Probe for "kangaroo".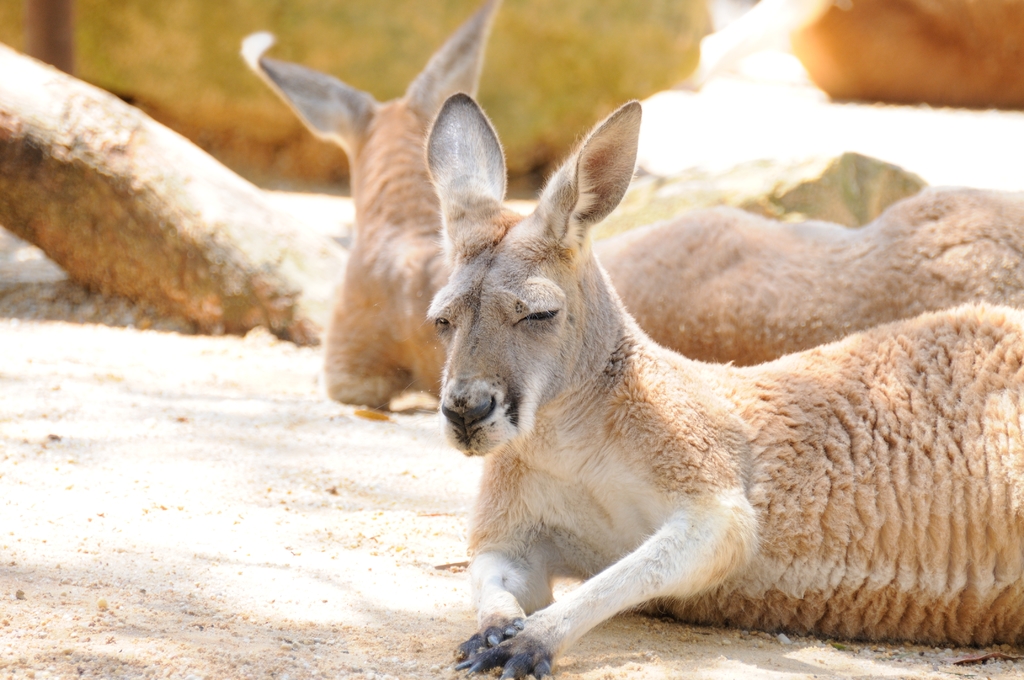
Probe result: BBox(422, 96, 1023, 679).
